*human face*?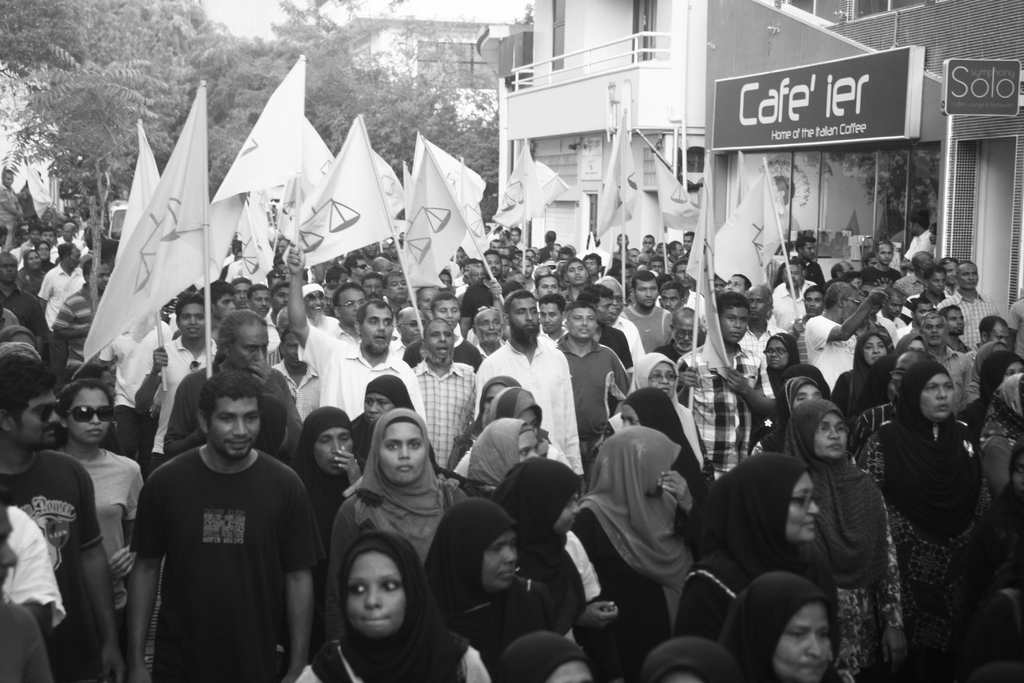
{"left": 180, "top": 298, "right": 213, "bottom": 343}
